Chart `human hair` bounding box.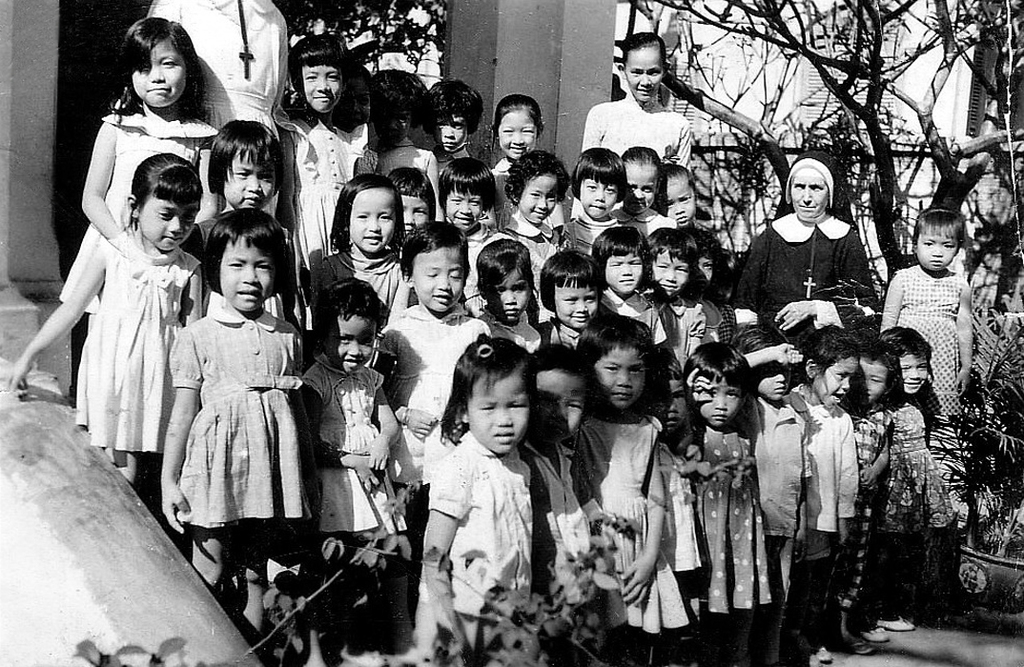
Charted: [570, 147, 625, 201].
